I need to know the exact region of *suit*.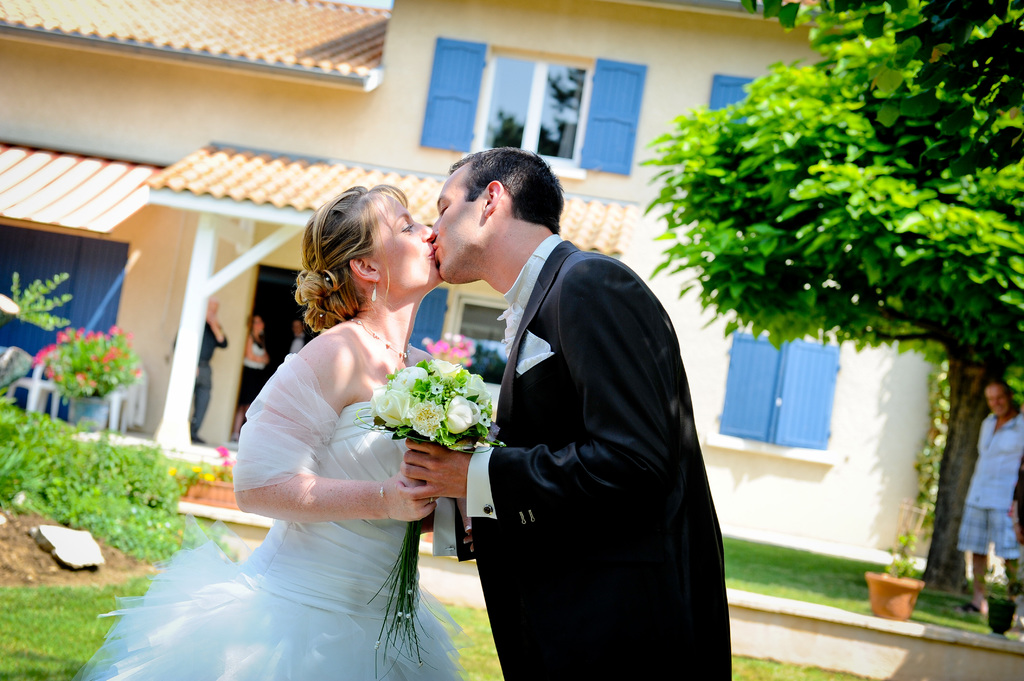
Region: 458 193 748 670.
